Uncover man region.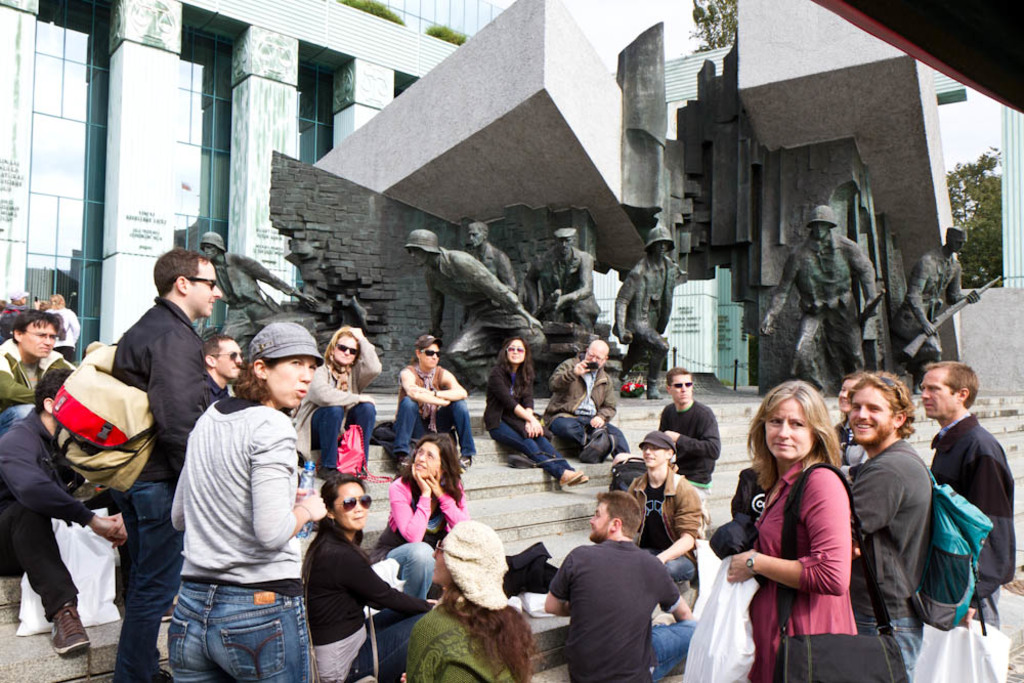
Uncovered: bbox(110, 246, 229, 682).
